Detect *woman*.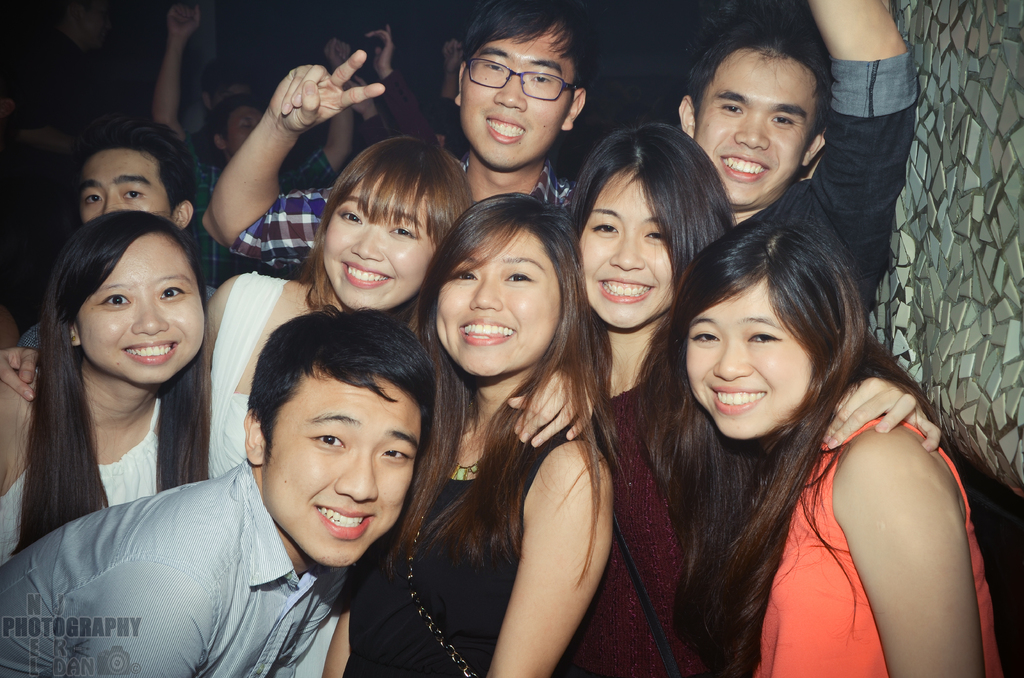
Detected at l=317, t=192, r=616, b=677.
